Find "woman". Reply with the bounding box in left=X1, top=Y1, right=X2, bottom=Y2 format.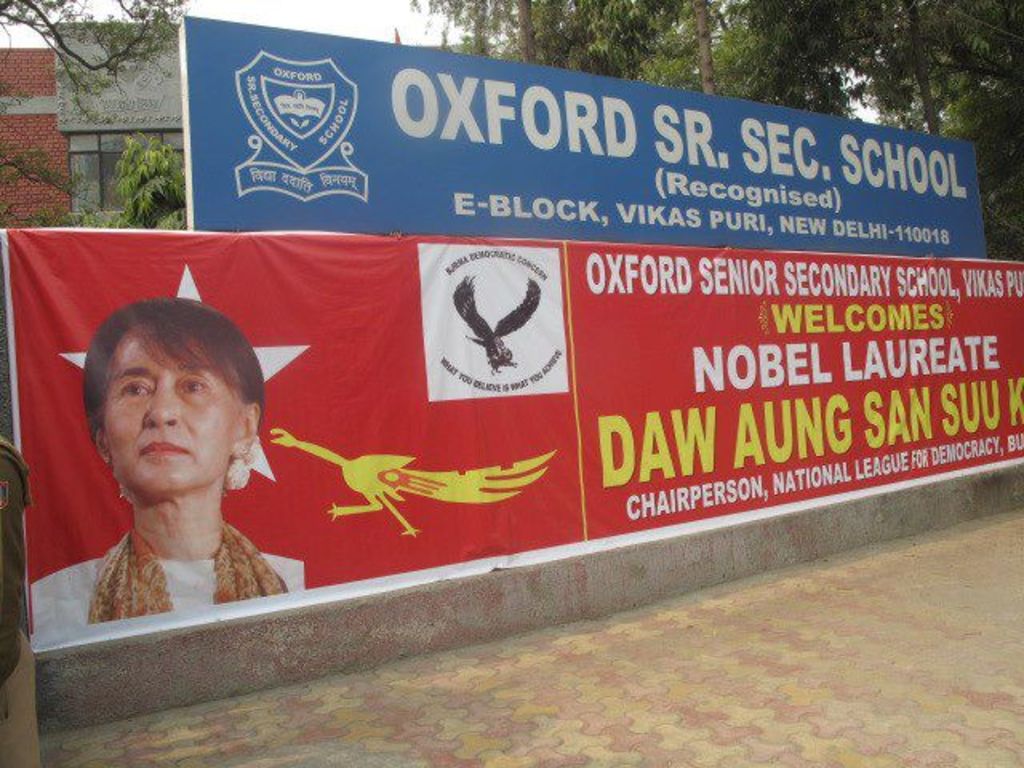
left=32, top=285, right=317, bottom=632.
